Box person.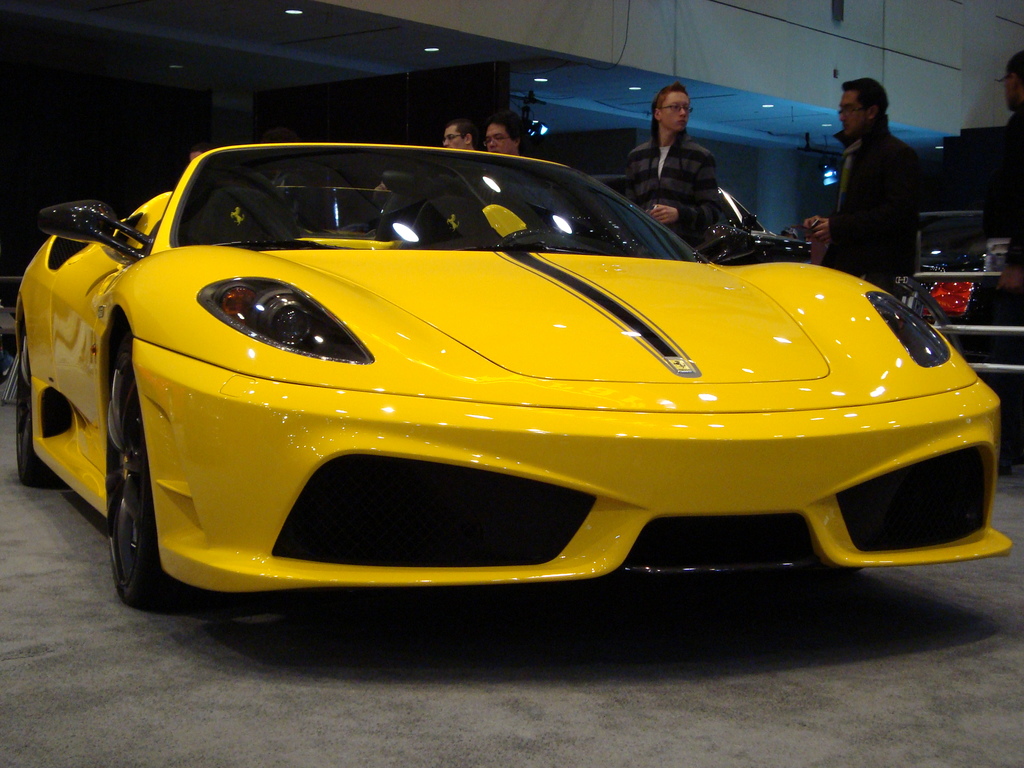
bbox=(799, 76, 922, 316).
